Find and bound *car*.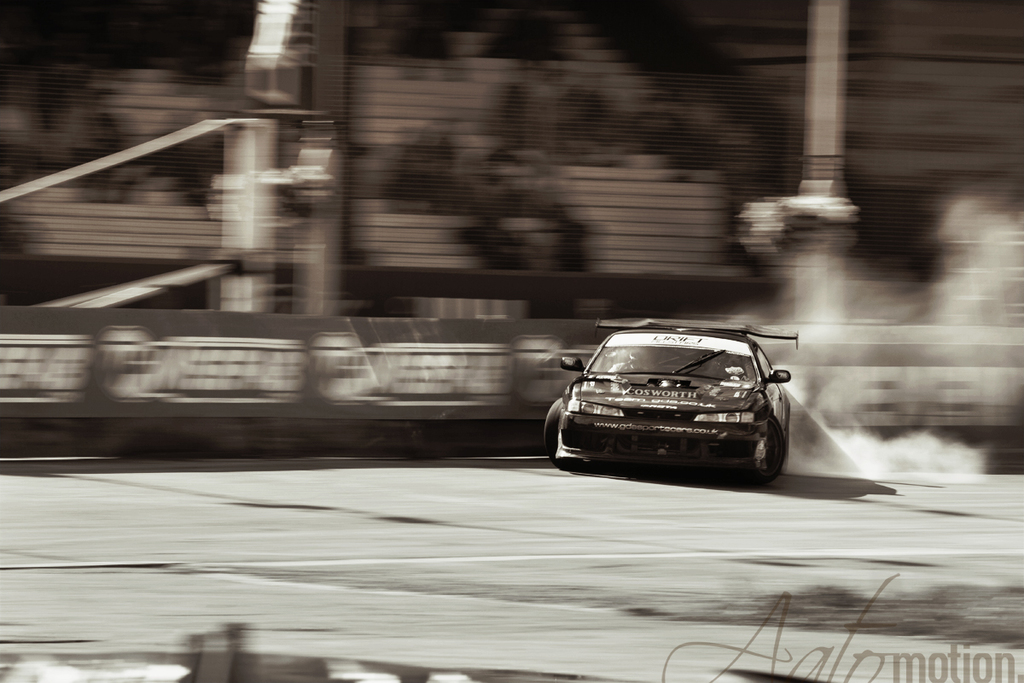
Bound: [x1=545, y1=324, x2=812, y2=493].
